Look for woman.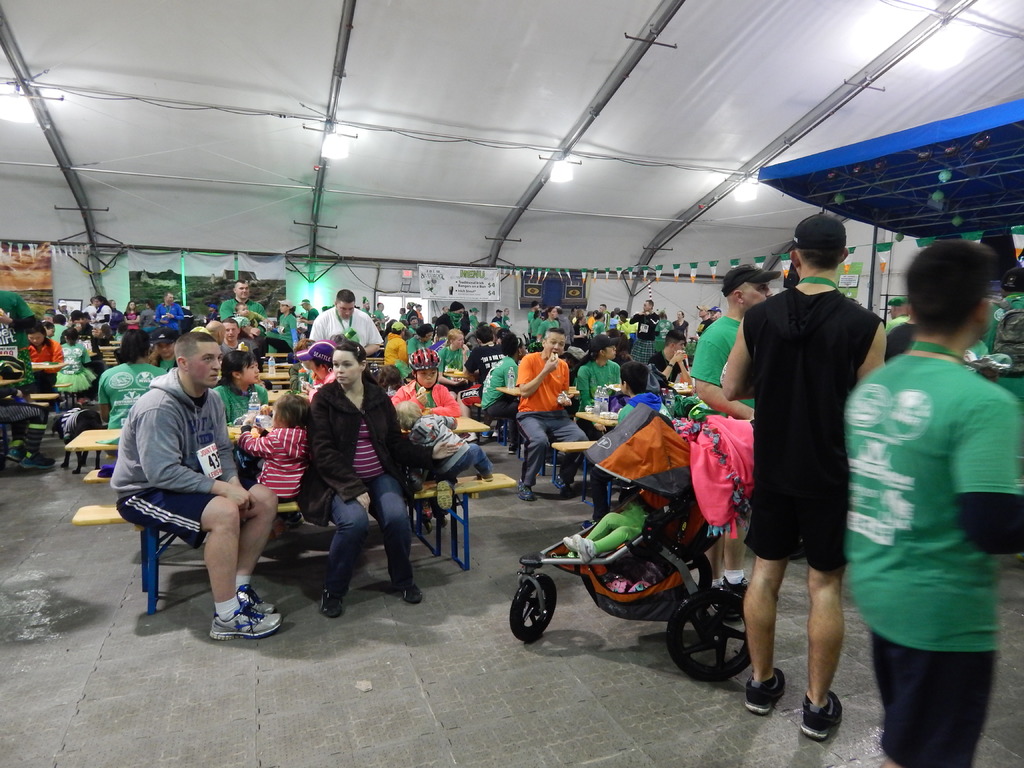
Found: <box>527,308,543,345</box>.
